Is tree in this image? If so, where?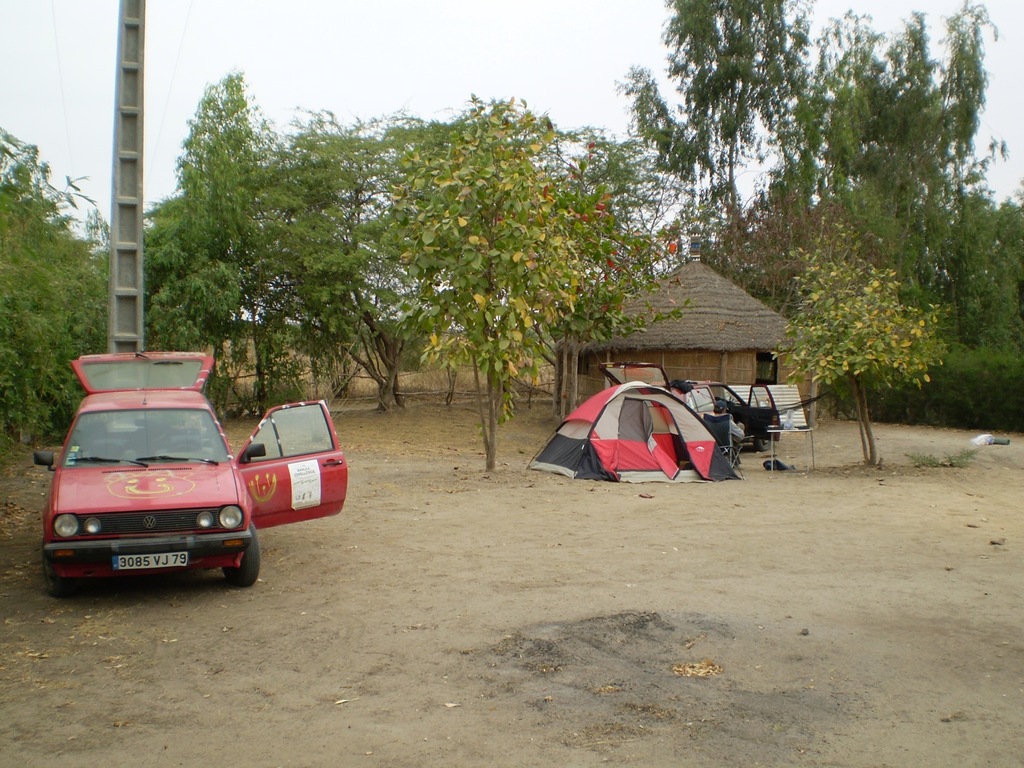
Yes, at bbox=[386, 92, 578, 473].
